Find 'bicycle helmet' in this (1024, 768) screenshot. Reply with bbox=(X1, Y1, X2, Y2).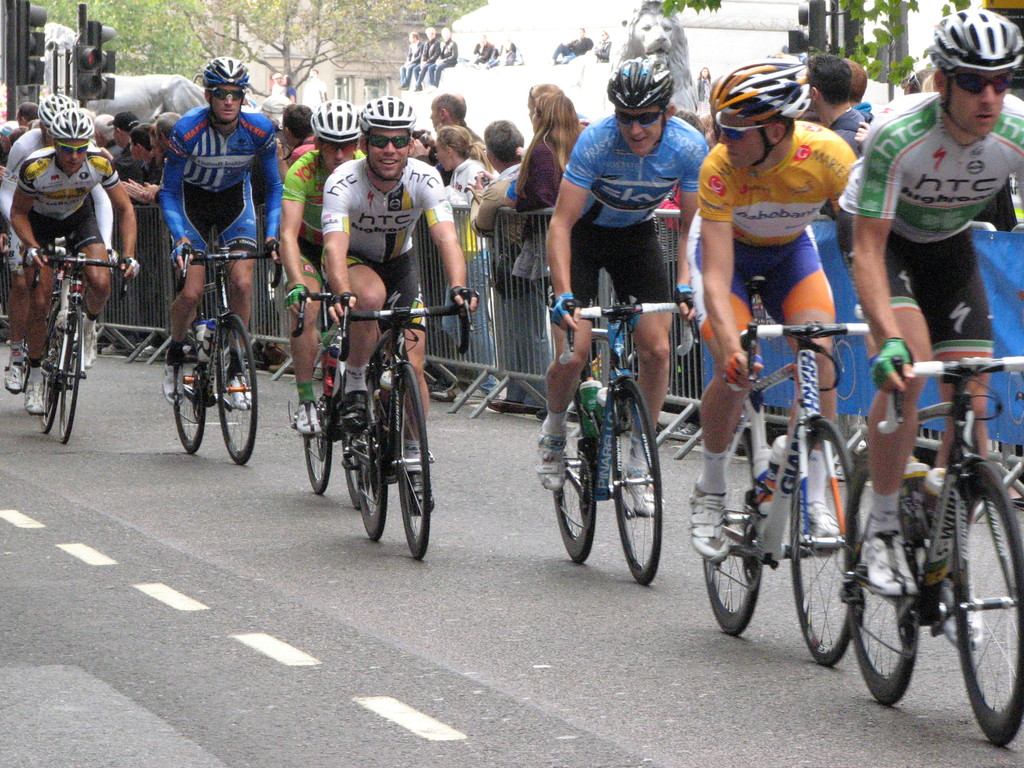
bbox=(922, 6, 1021, 80).
